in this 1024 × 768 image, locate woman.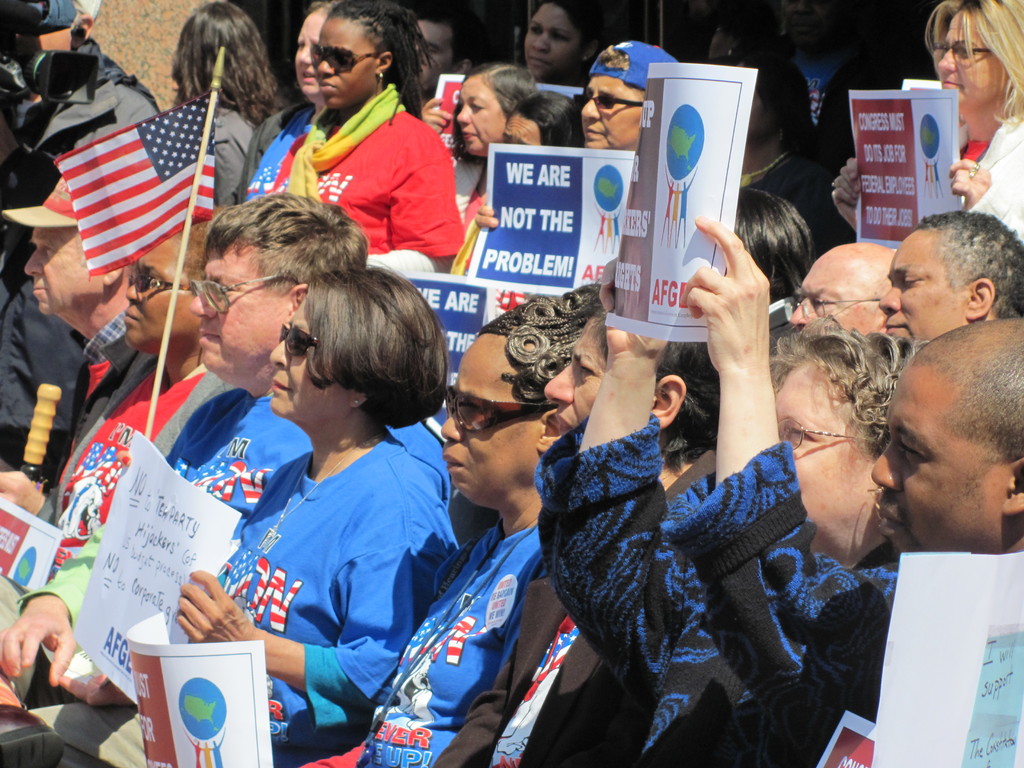
Bounding box: 51:219:211:579.
